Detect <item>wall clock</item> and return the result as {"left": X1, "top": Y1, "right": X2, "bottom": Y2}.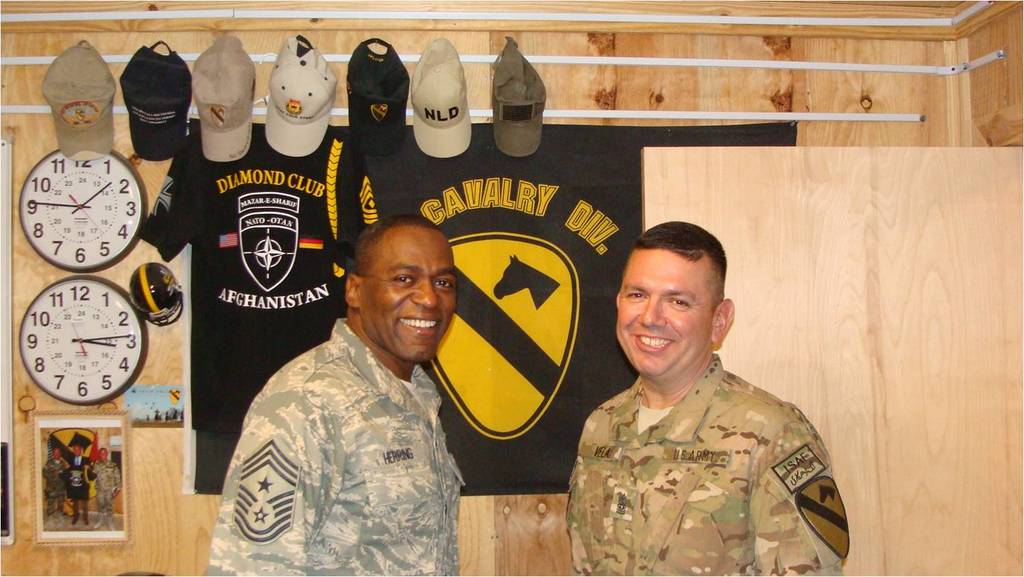
{"left": 14, "top": 271, "right": 151, "bottom": 404}.
